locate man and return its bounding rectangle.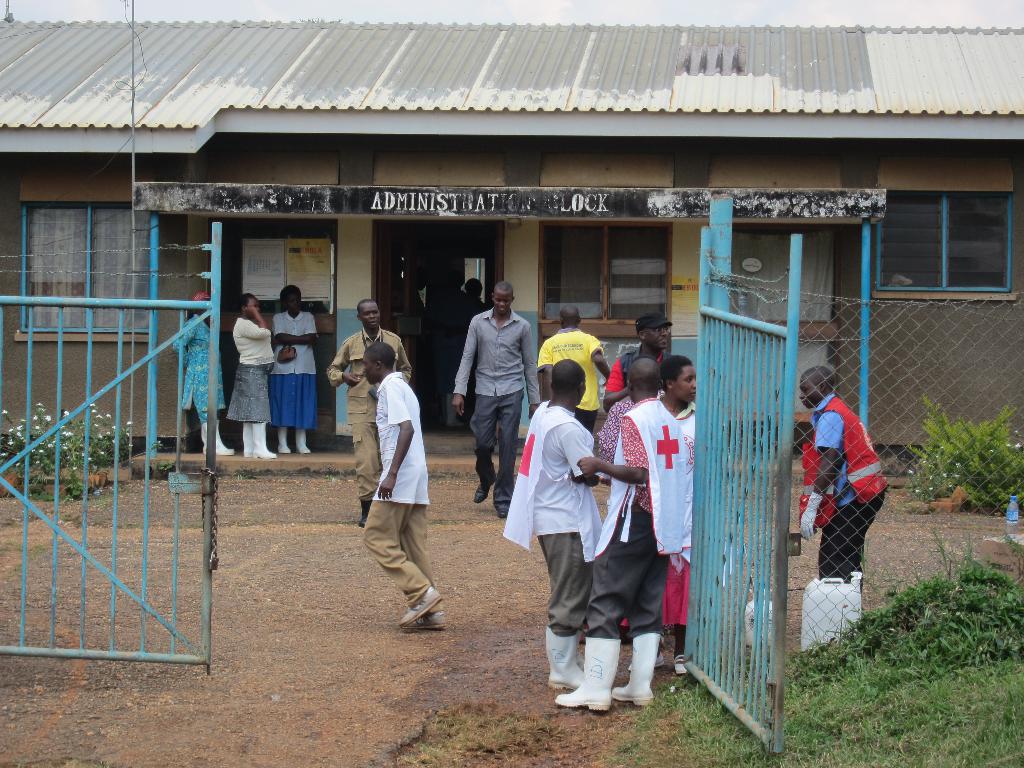
[447,263,538,516].
